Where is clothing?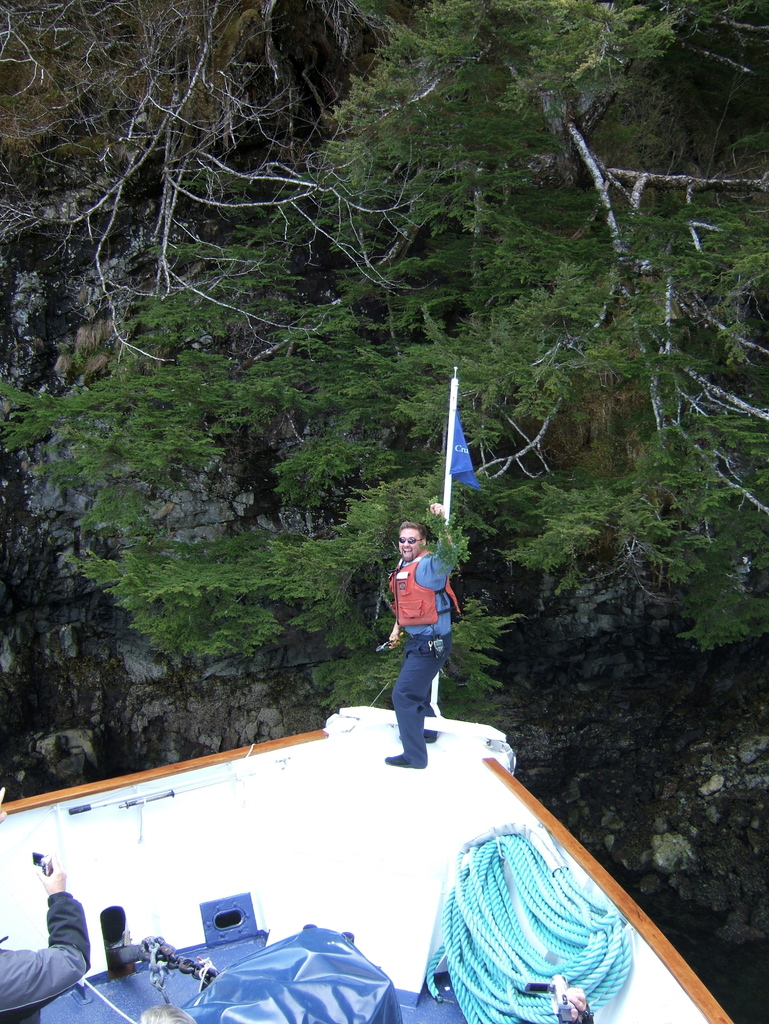
<bbox>0, 886, 98, 1018</bbox>.
